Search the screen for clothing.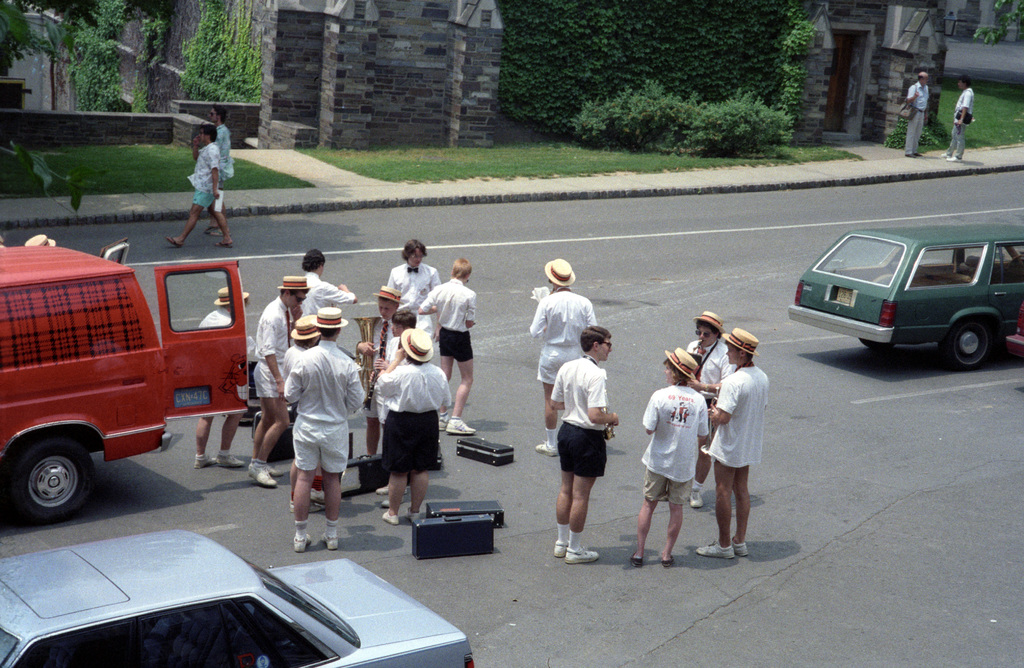
Found at <box>639,384,709,504</box>.
